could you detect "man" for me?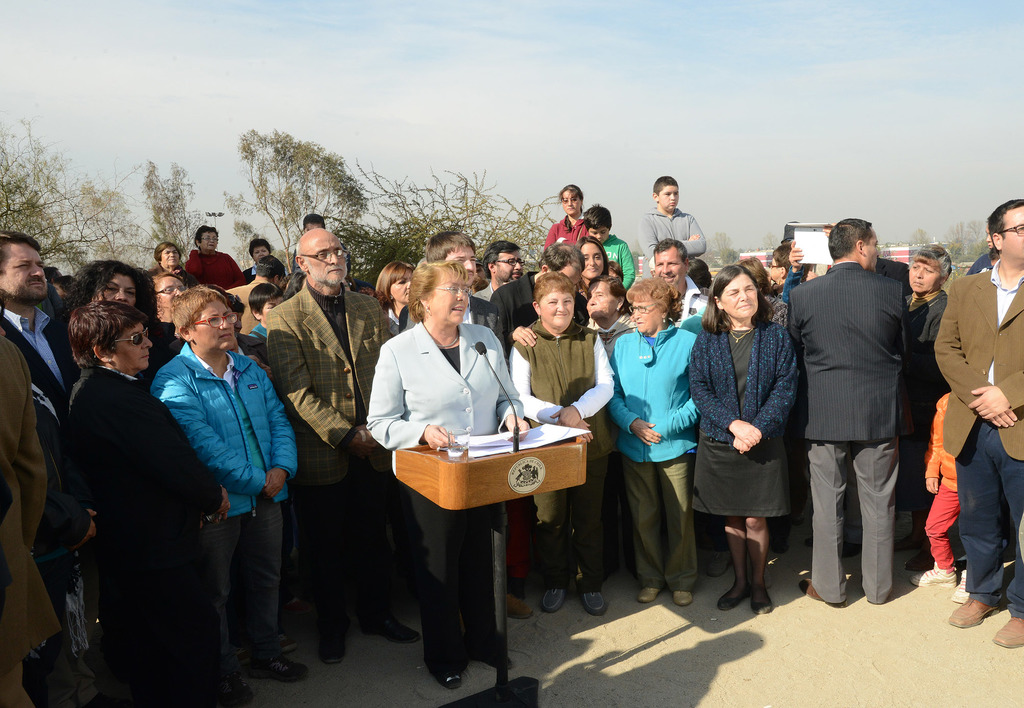
Detection result: detection(472, 241, 525, 305).
